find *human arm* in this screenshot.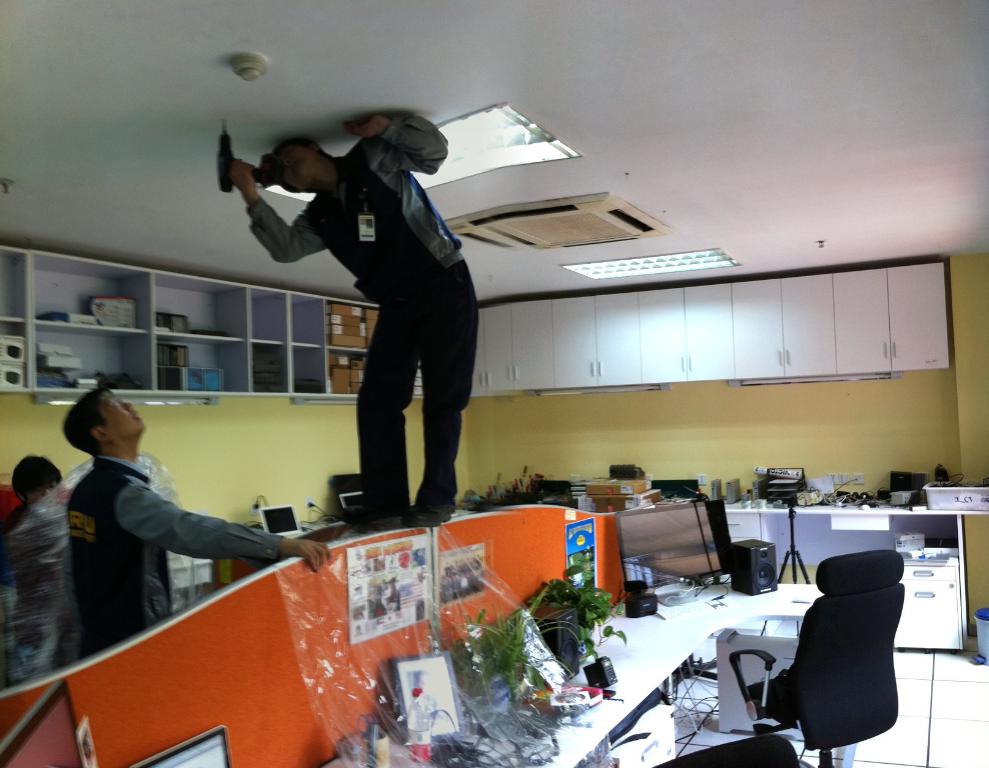
The bounding box for *human arm* is box(346, 113, 449, 182).
